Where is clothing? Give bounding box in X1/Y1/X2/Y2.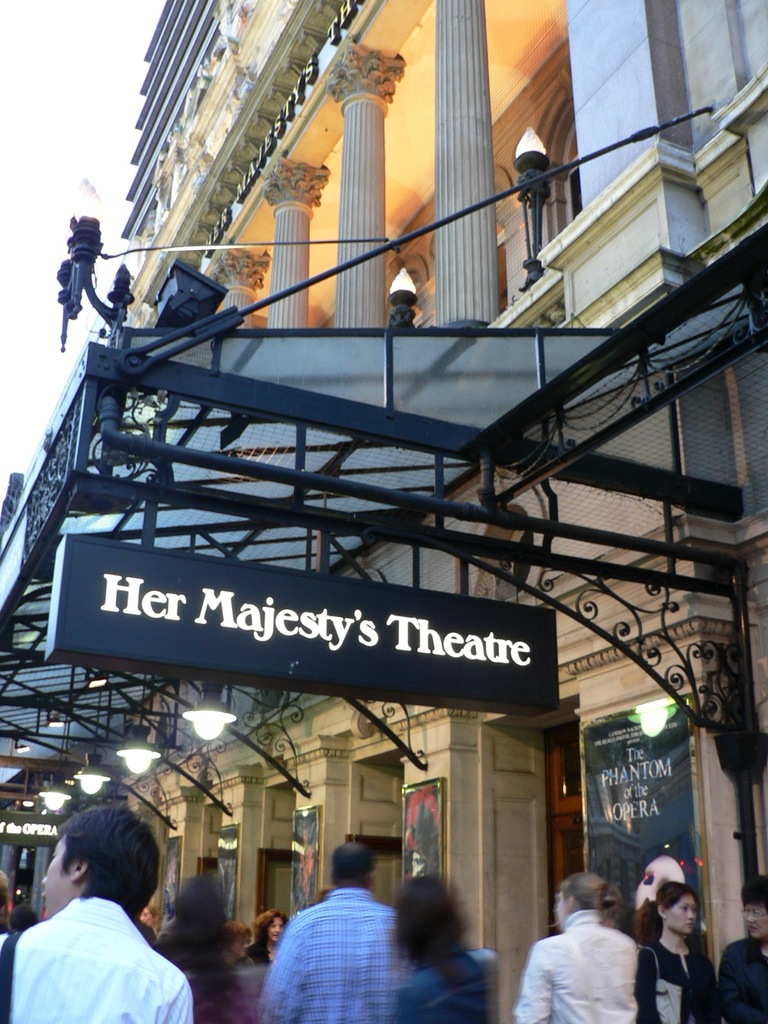
148/872/232/951.
